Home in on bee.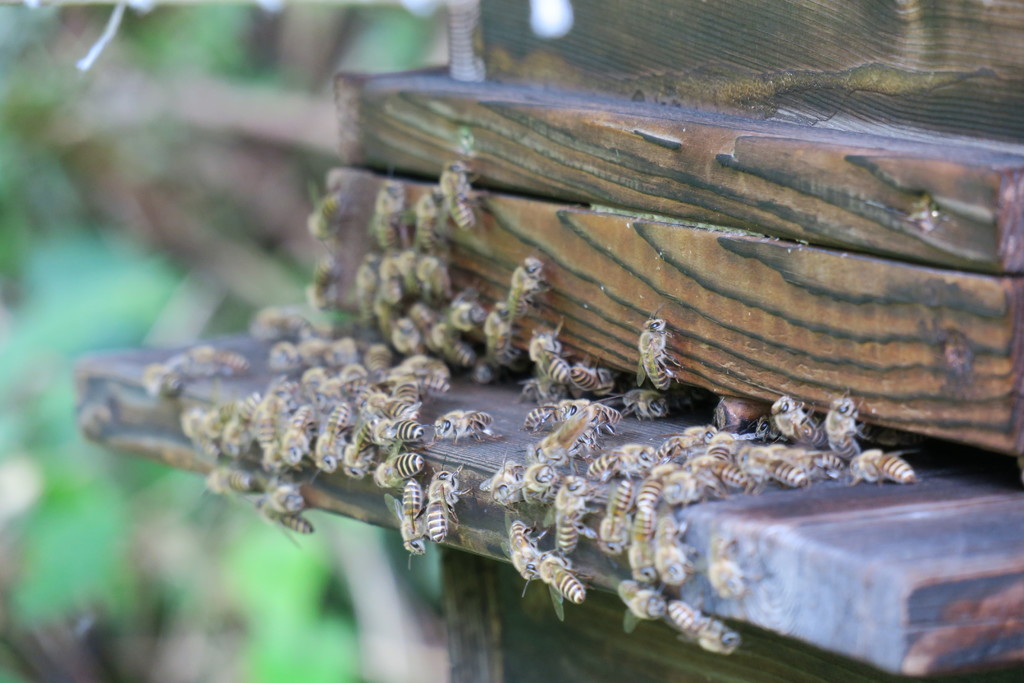
Homed in at region(524, 401, 577, 431).
